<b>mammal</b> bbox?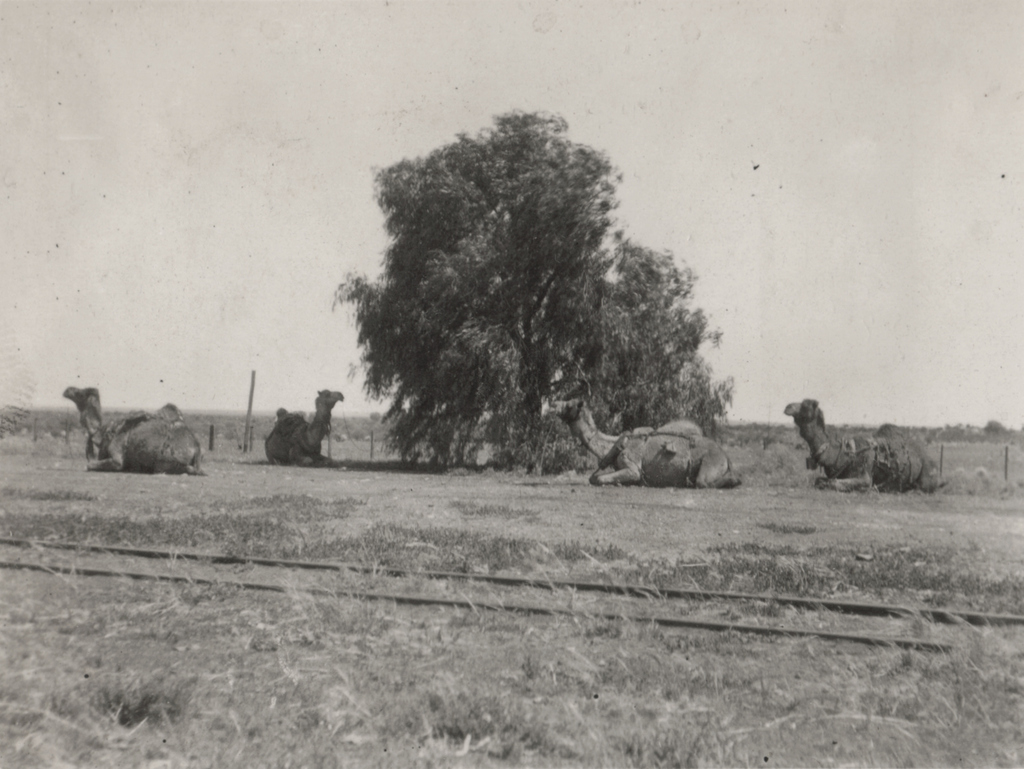
[x1=588, y1=413, x2=719, y2=485]
